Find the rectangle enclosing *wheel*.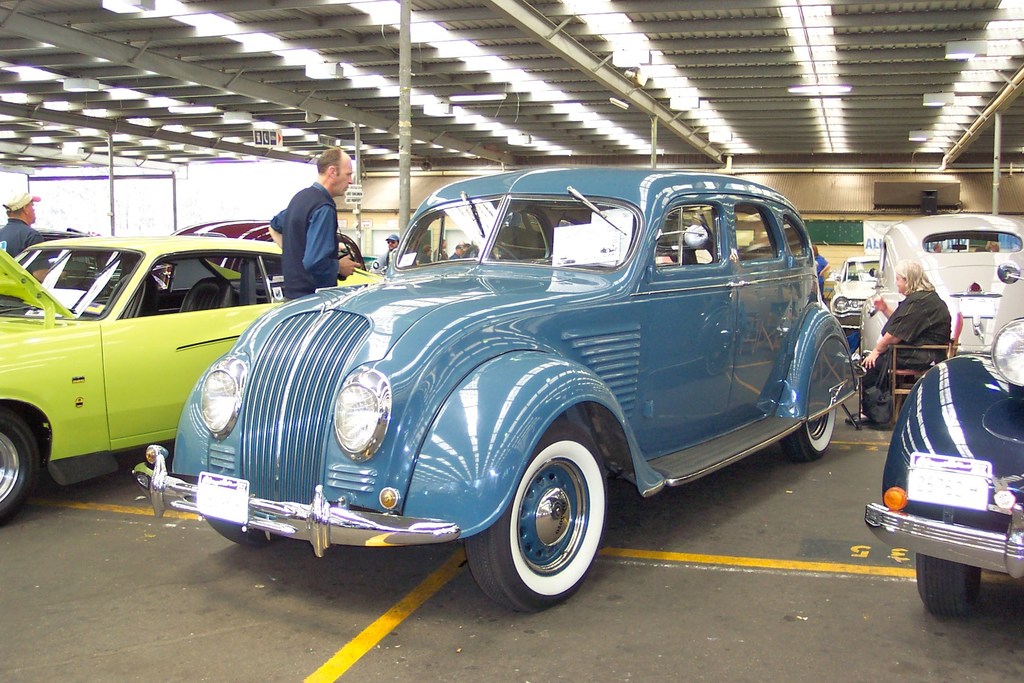
(0, 410, 40, 524).
